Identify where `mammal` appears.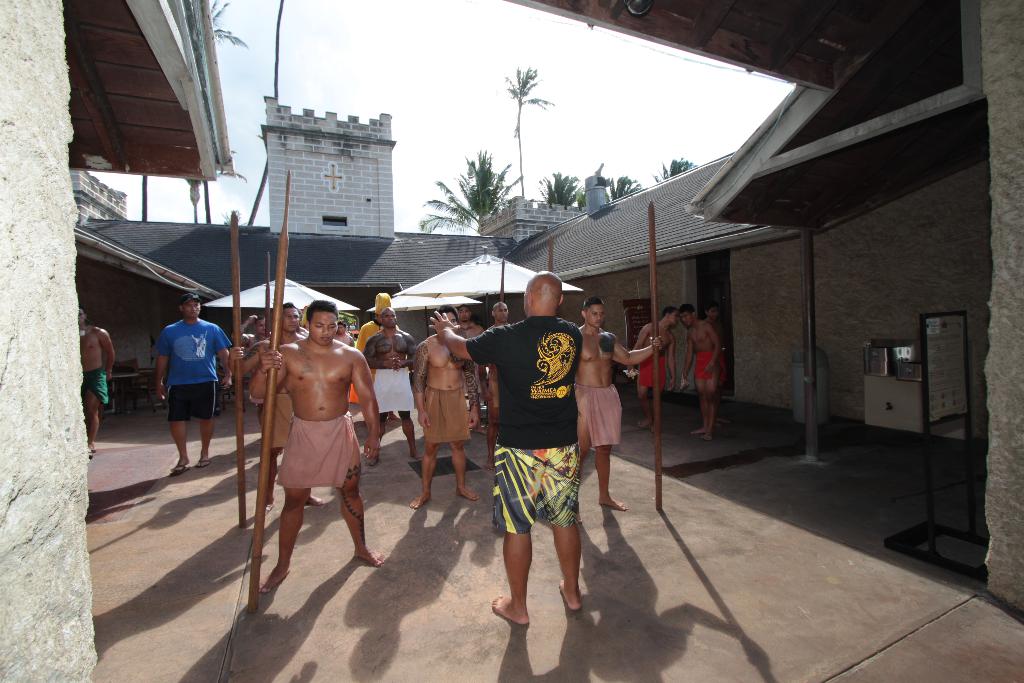
Appears at 75, 306, 117, 458.
